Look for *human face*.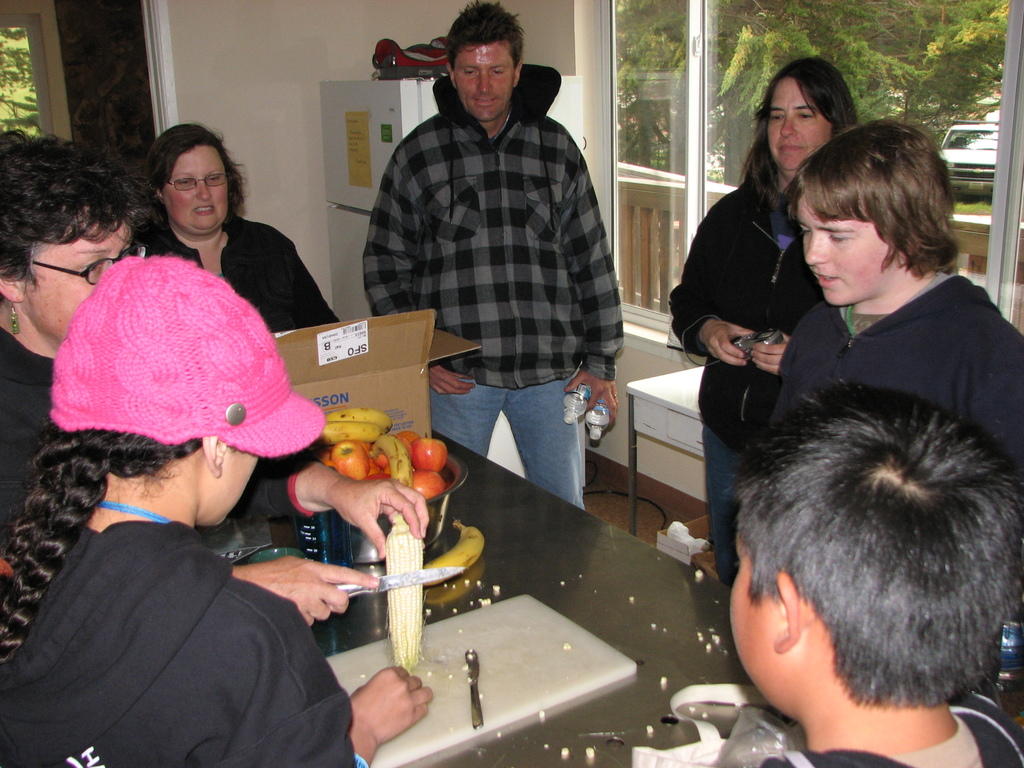
Found: bbox=[766, 76, 831, 171].
